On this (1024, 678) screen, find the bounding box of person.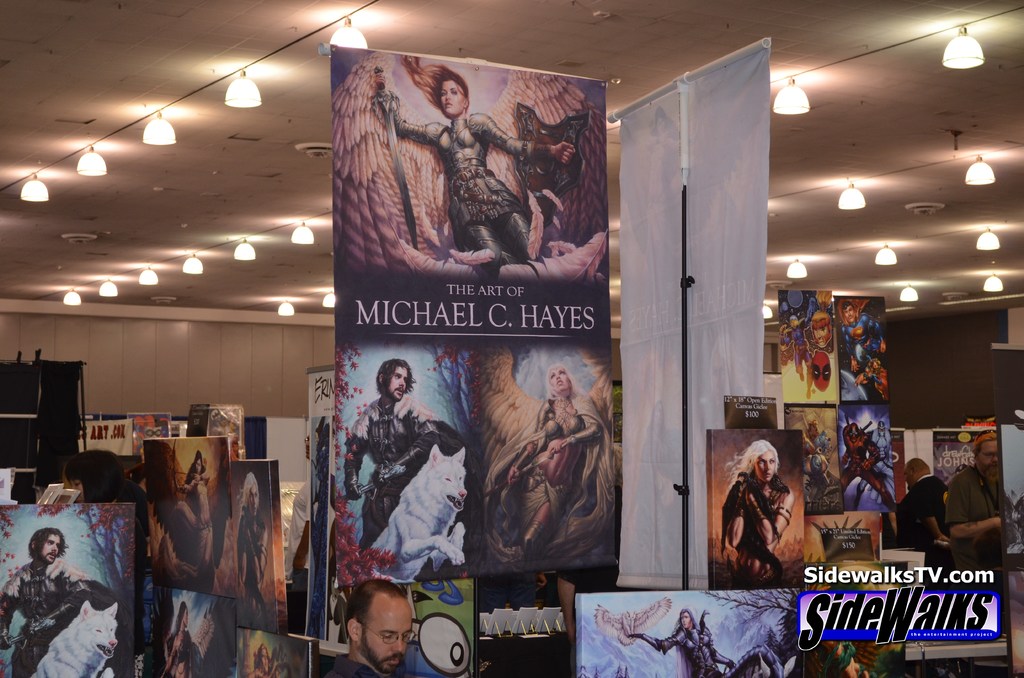
Bounding box: 54,440,125,517.
